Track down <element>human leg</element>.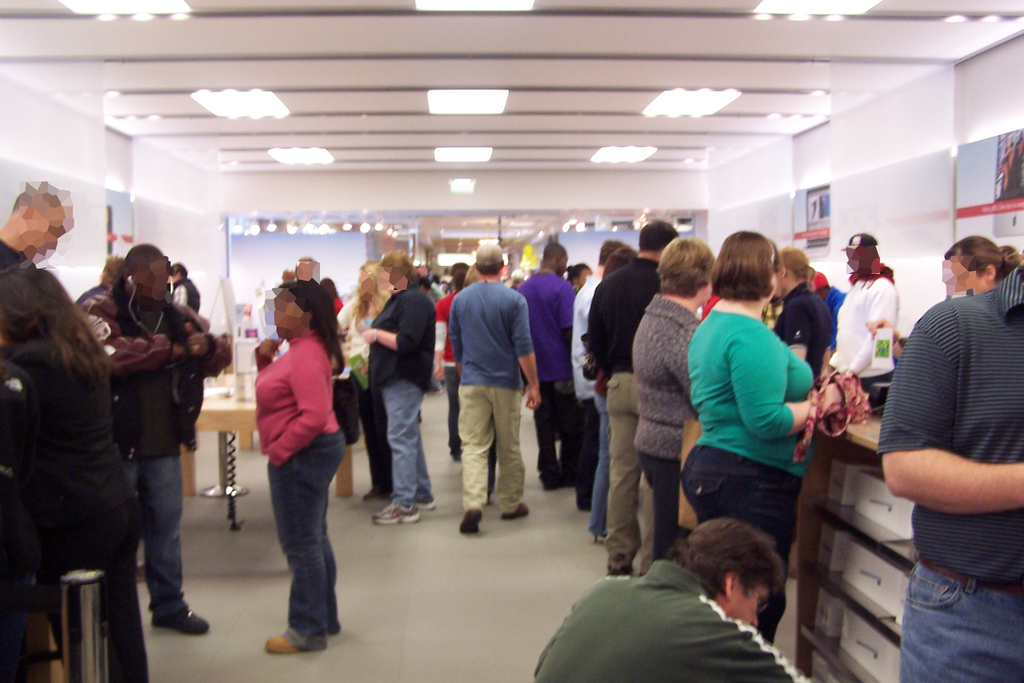
Tracked to [634,449,674,555].
